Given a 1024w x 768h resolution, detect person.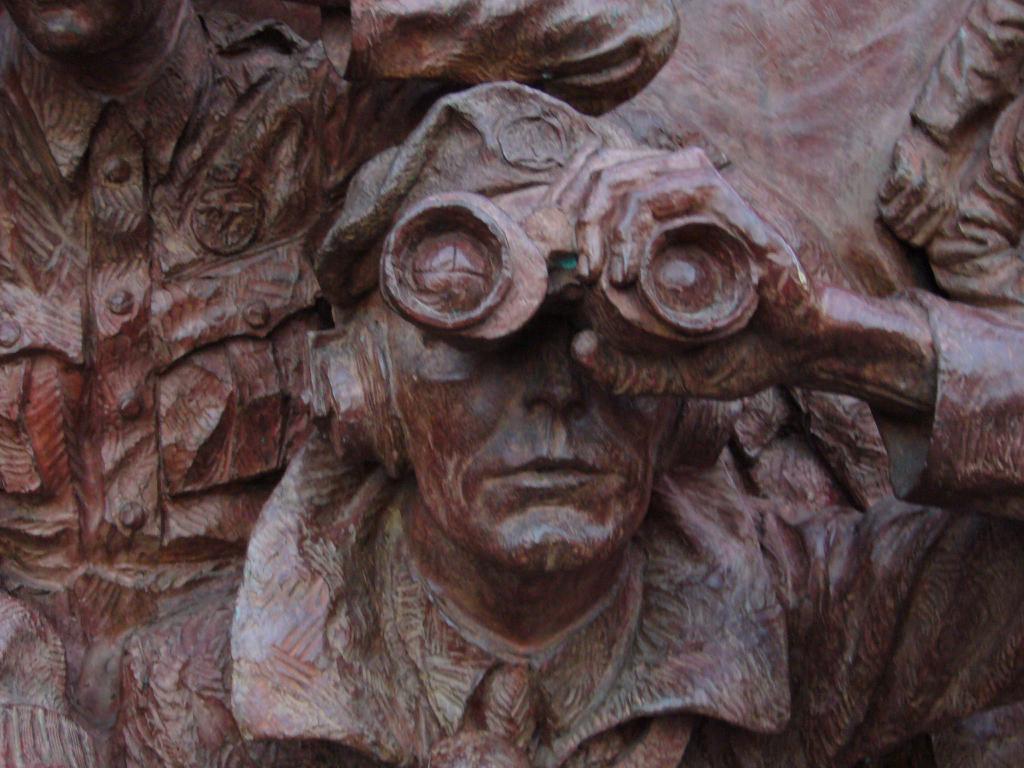
{"x1": 0, "y1": 0, "x2": 687, "y2": 767}.
